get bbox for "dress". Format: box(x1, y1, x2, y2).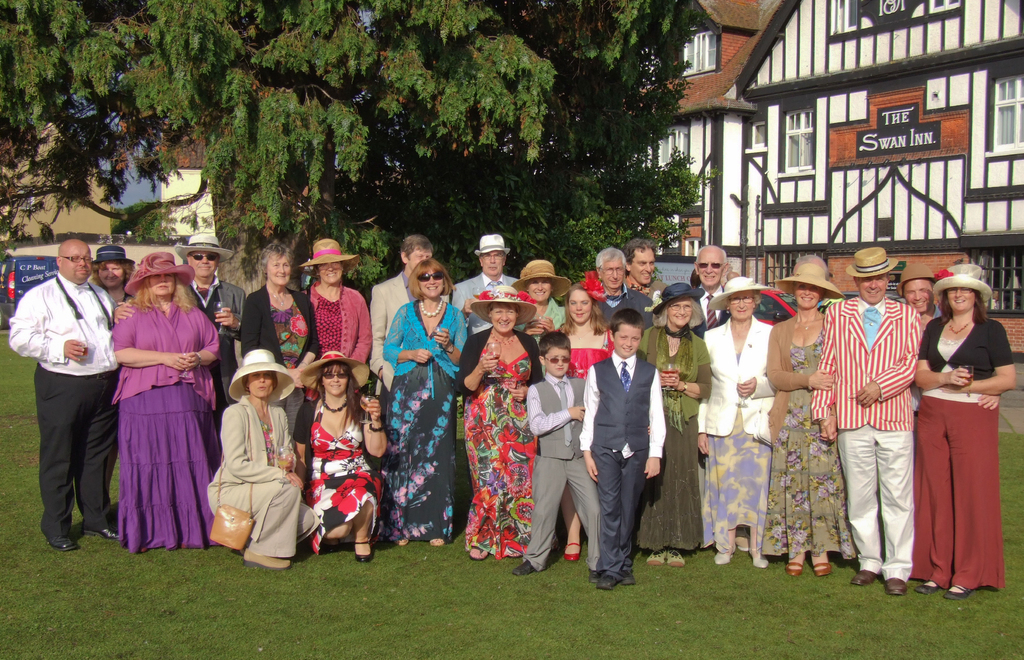
box(378, 301, 456, 542).
